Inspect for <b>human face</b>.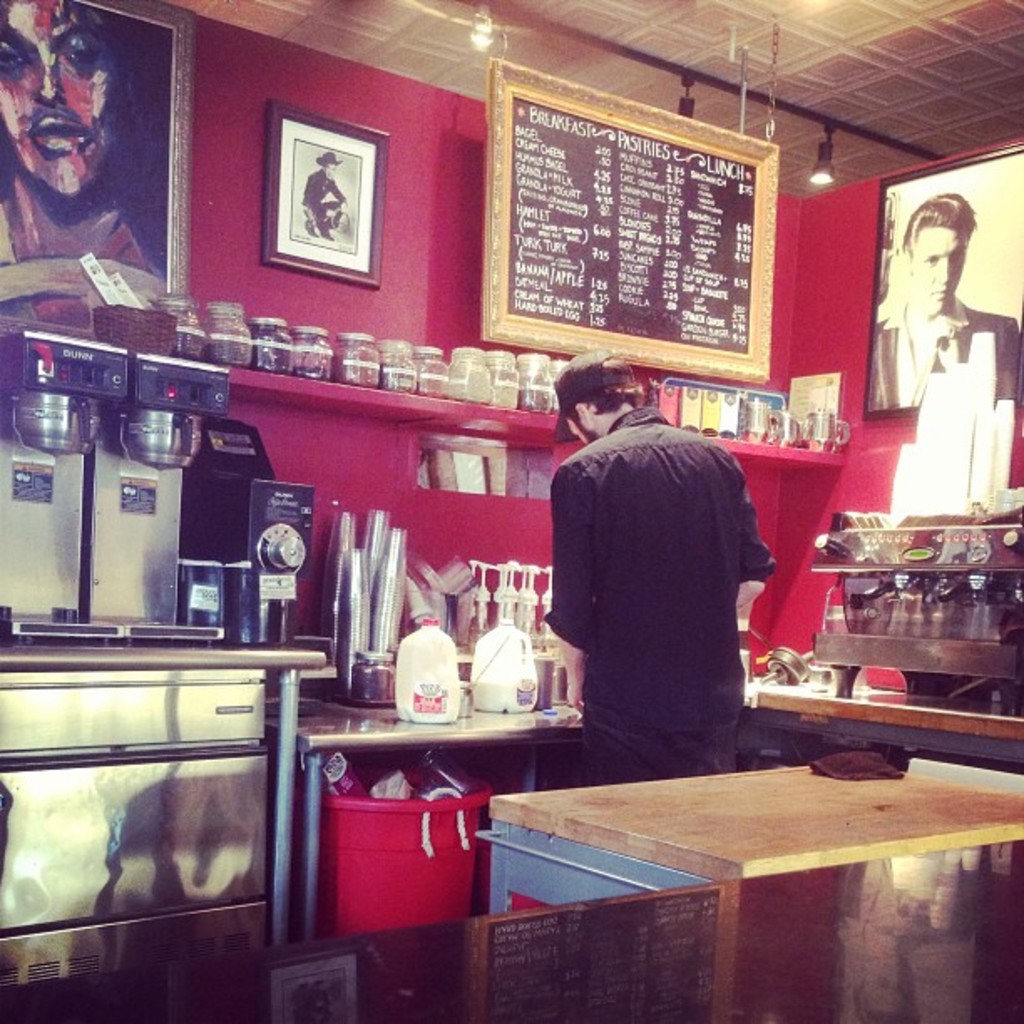
Inspection: <box>909,221,969,321</box>.
